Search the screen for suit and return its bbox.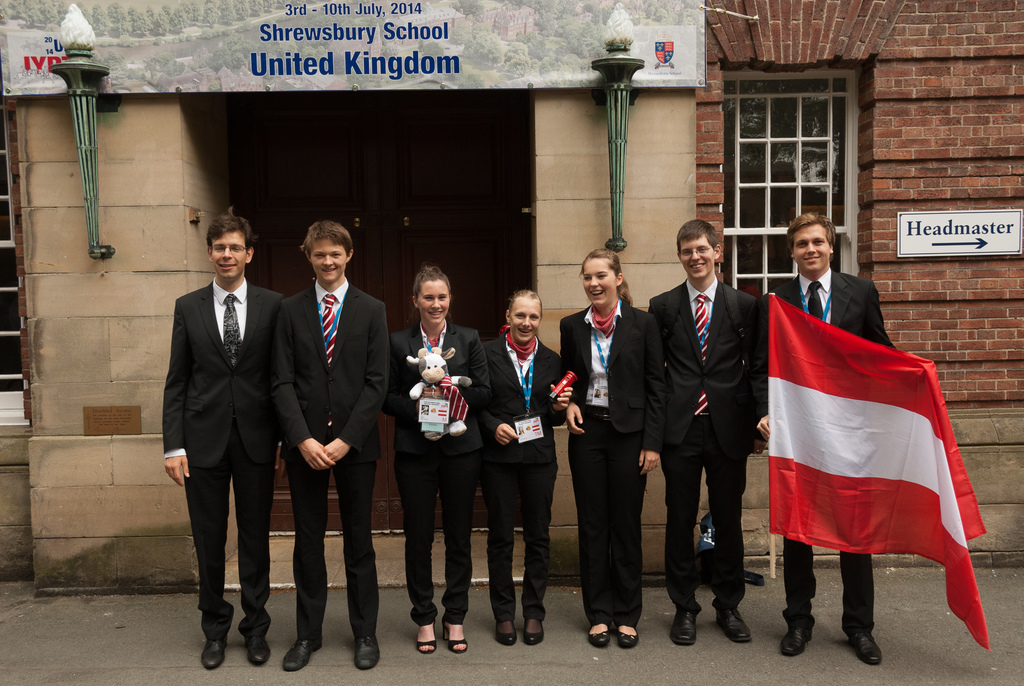
Found: BBox(390, 322, 492, 630).
